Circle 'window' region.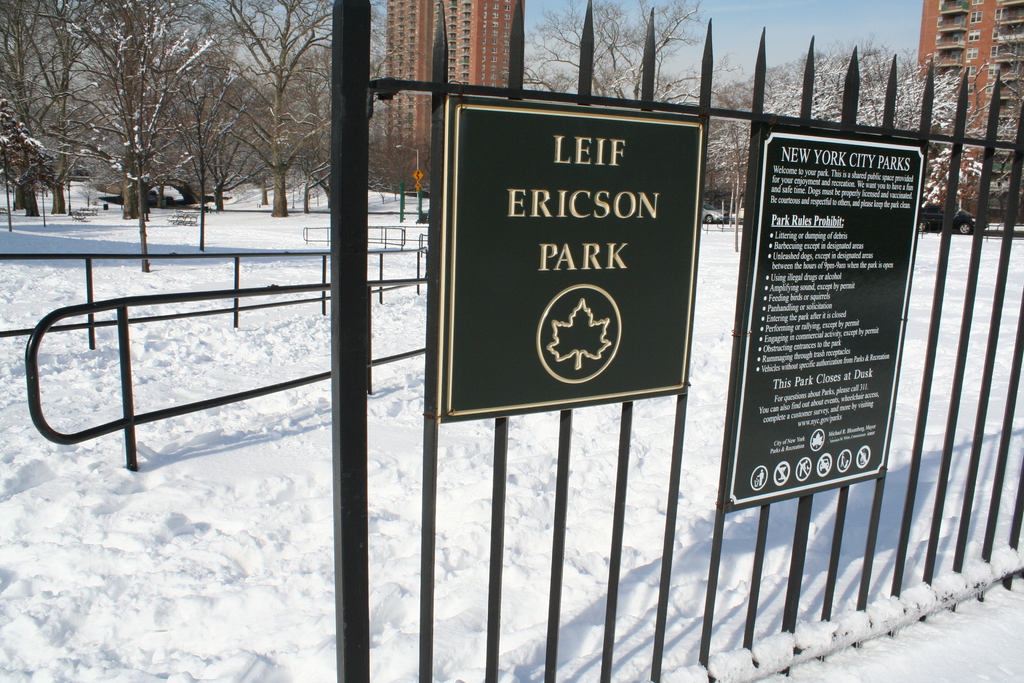
Region: 988 101 993 112.
